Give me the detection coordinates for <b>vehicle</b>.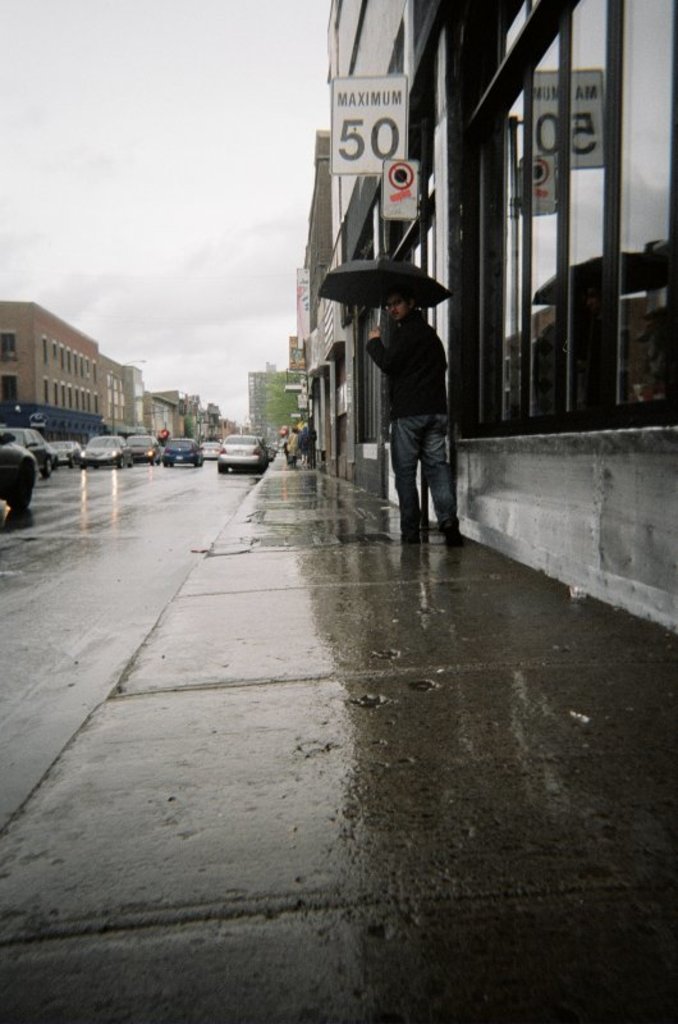
bbox=[9, 431, 67, 480].
